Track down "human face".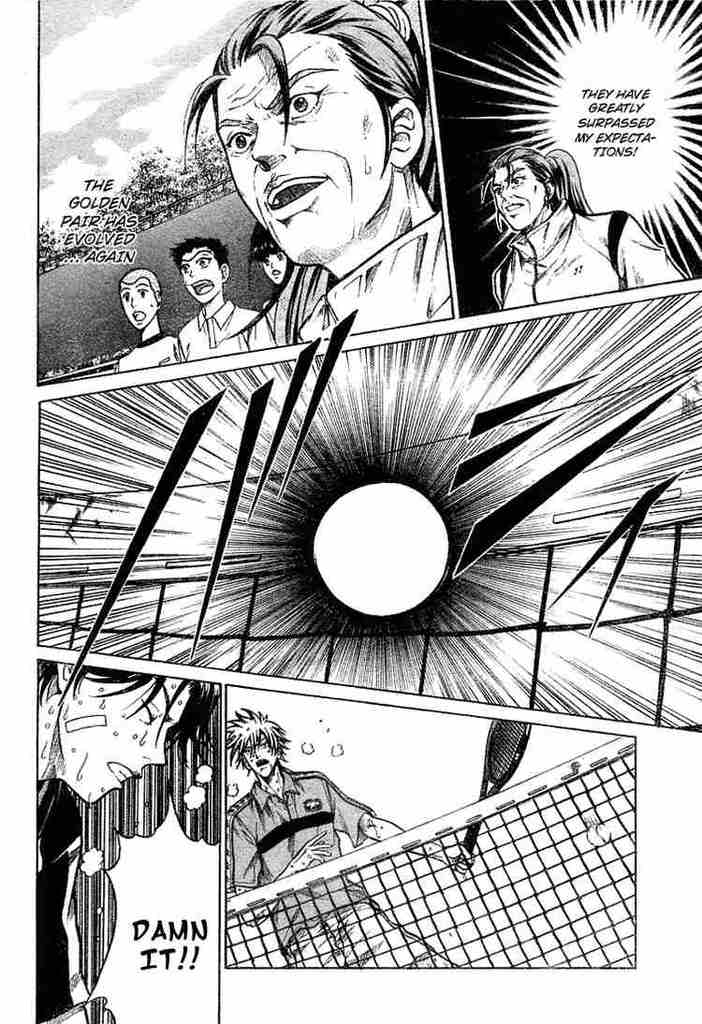
Tracked to {"x1": 248, "y1": 745, "x2": 276, "y2": 773}.
